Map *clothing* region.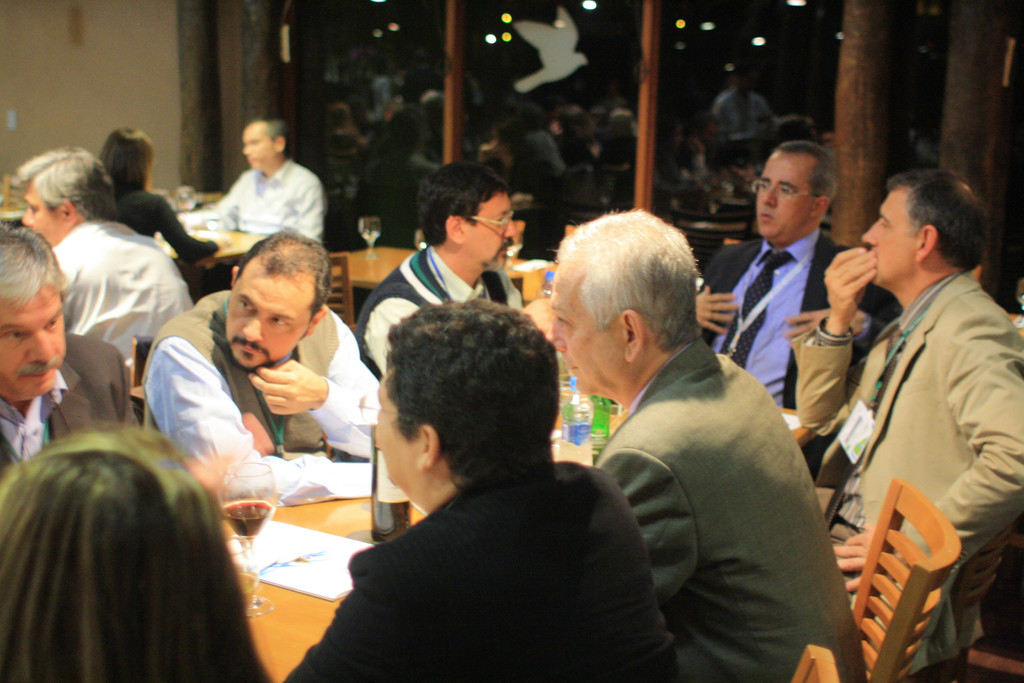
Mapped to 602,342,869,682.
